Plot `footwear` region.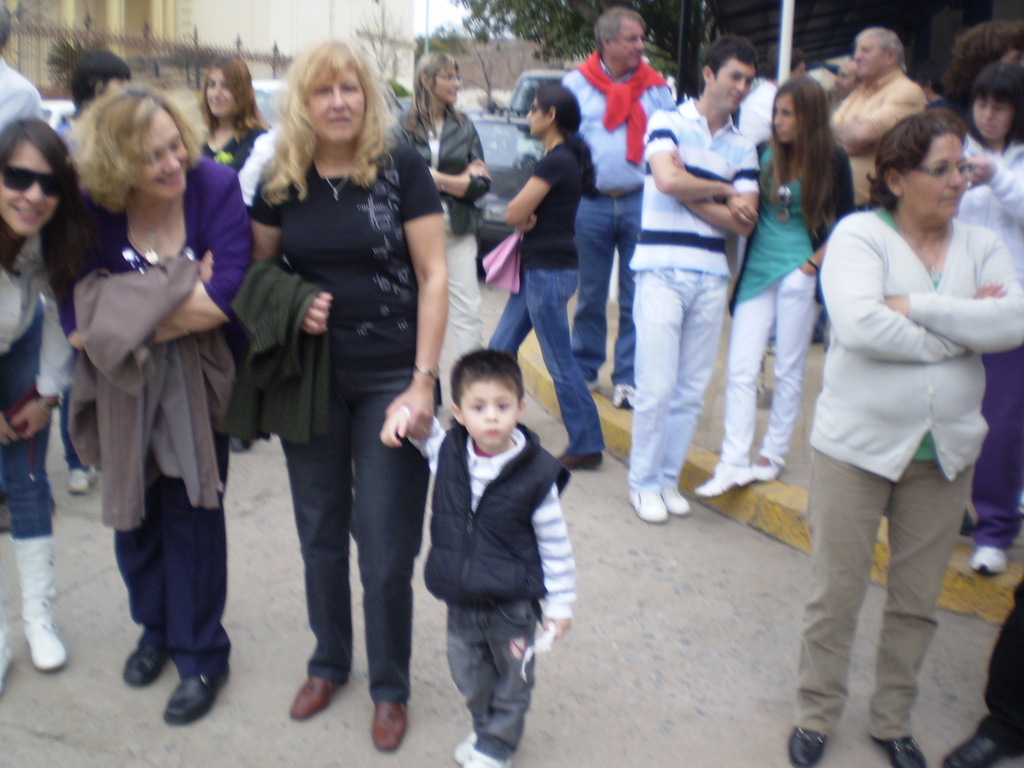
Plotted at rect(625, 488, 666, 522).
